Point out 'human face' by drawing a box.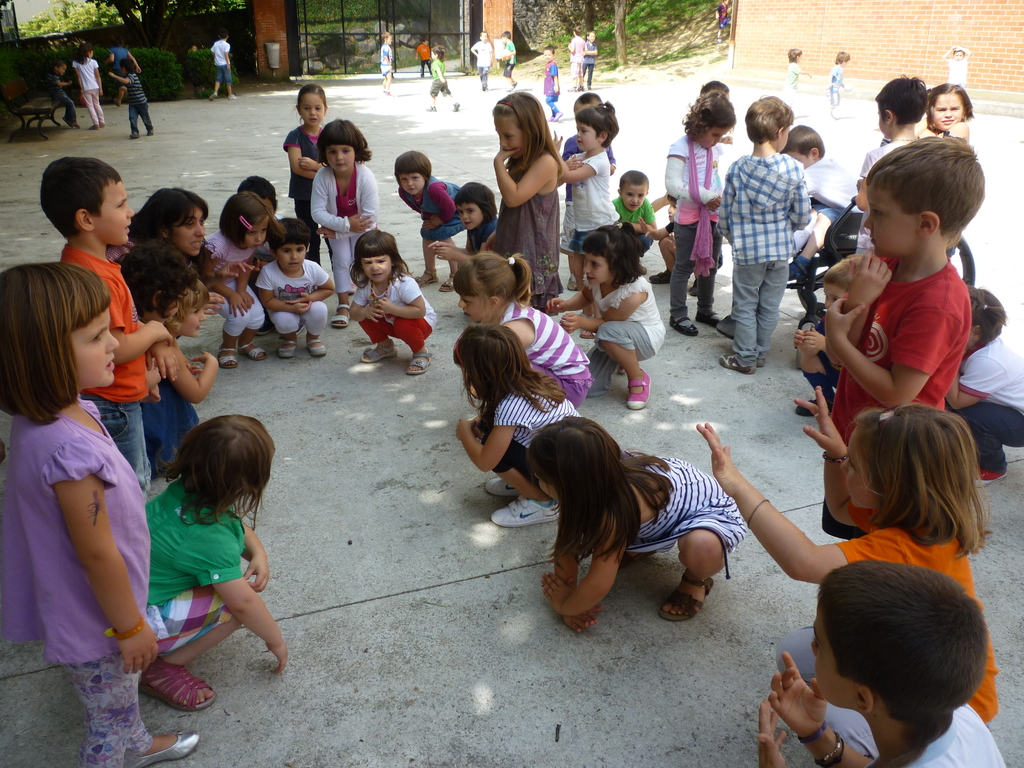
<bbox>493, 107, 517, 152</bbox>.
